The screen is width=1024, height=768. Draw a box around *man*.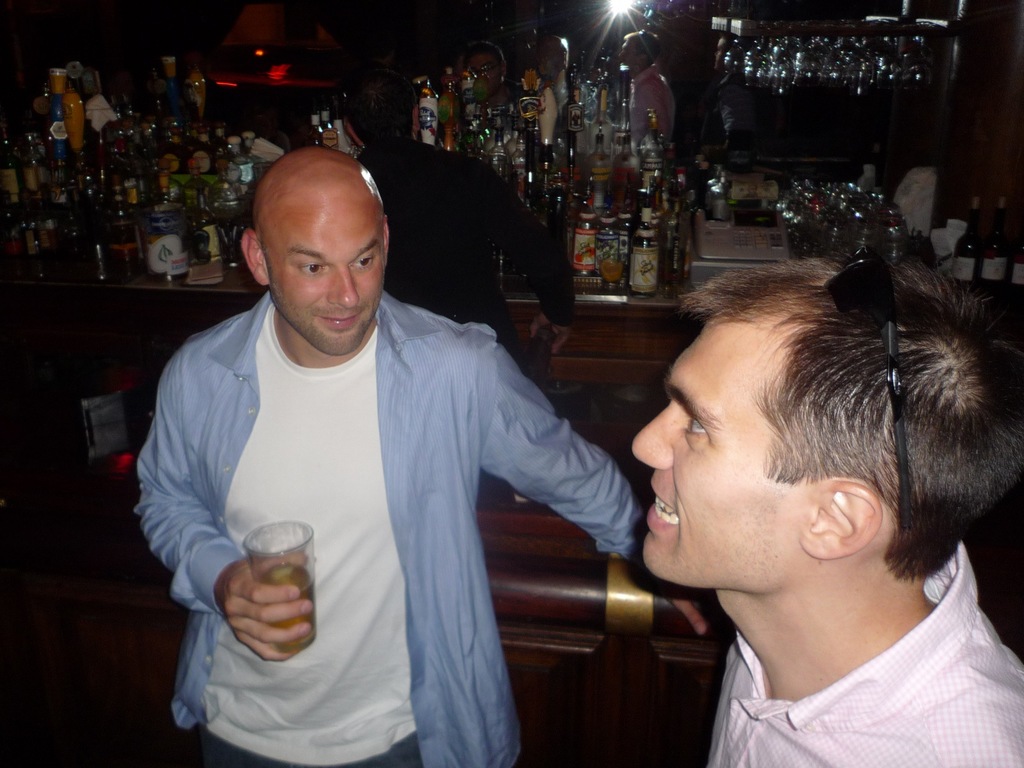
<bbox>465, 41, 529, 115</bbox>.
